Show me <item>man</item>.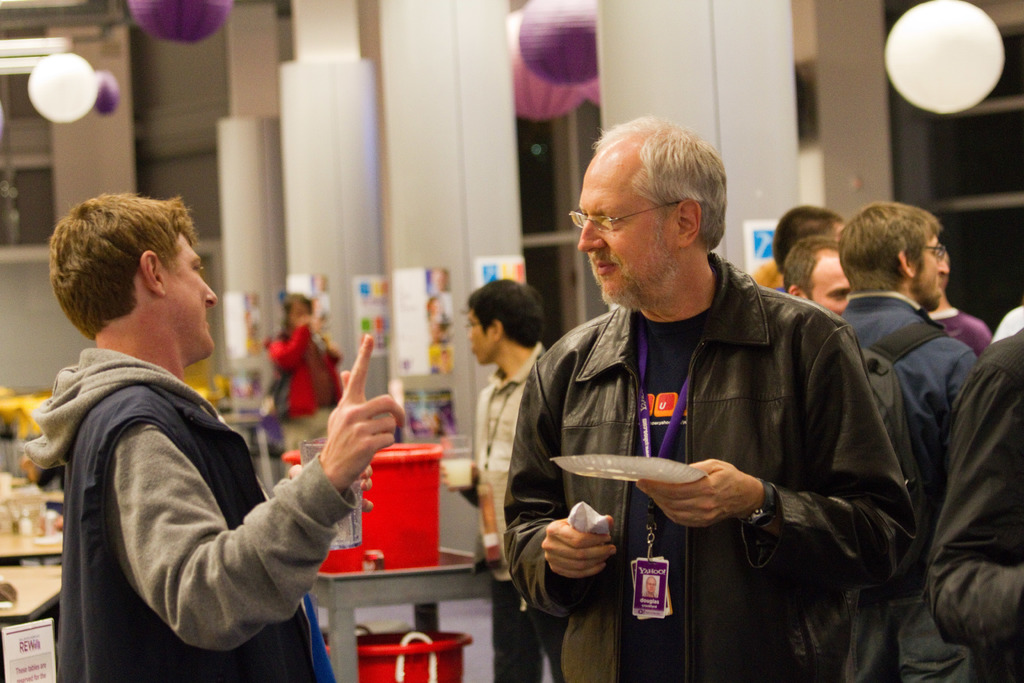
<item>man</item> is here: {"left": 459, "top": 283, "right": 553, "bottom": 682}.
